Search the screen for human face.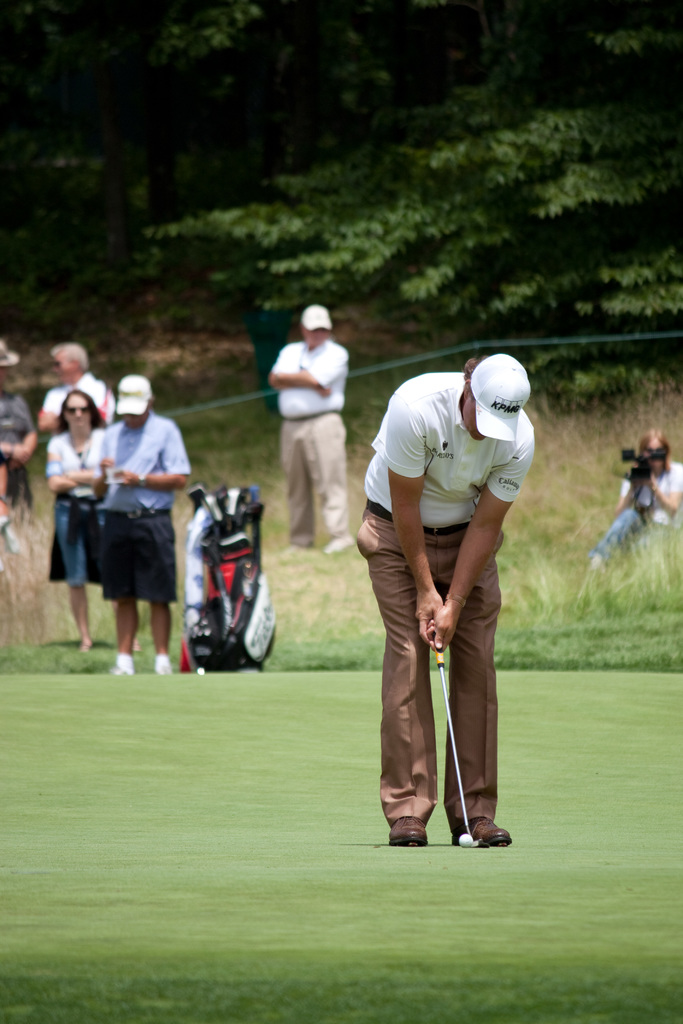
Found at (645, 440, 664, 470).
